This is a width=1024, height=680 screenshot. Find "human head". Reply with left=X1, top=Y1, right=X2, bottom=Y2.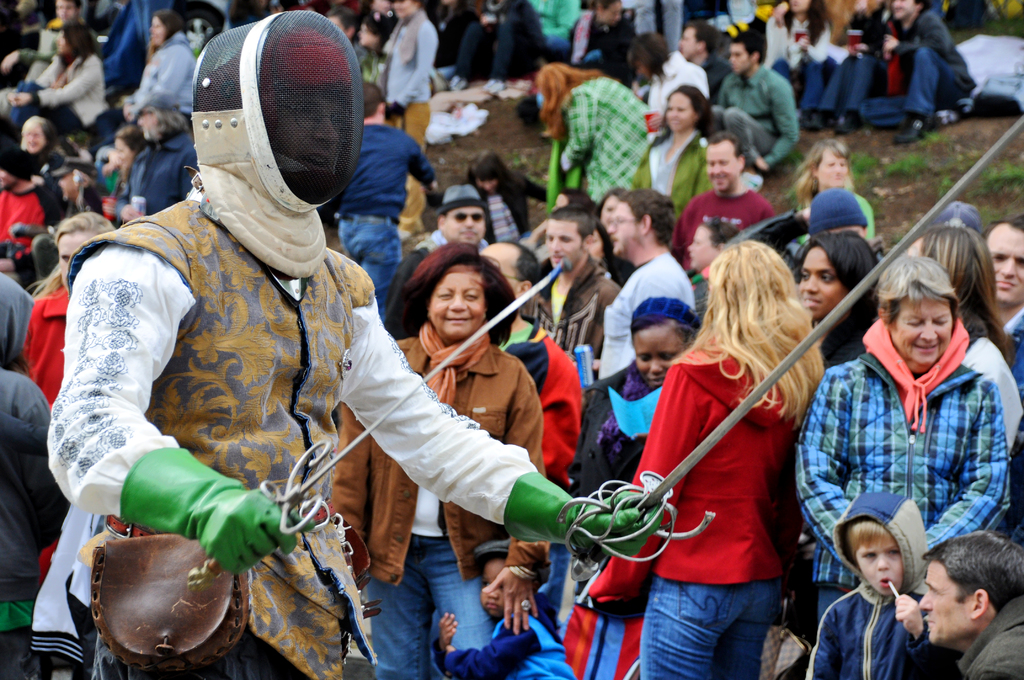
left=806, top=137, right=852, bottom=187.
